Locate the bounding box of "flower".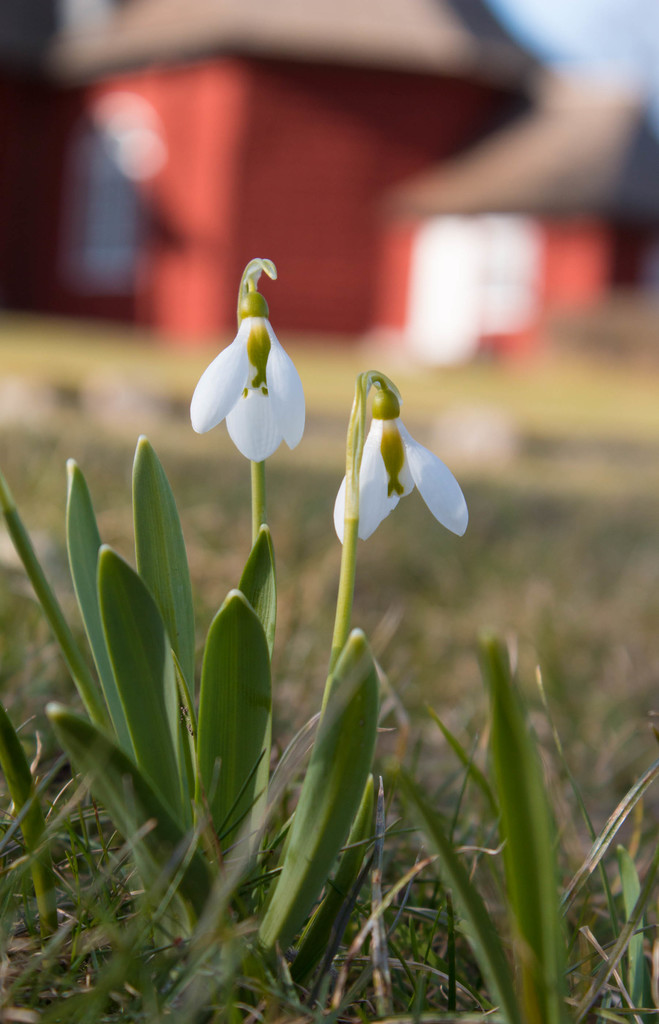
Bounding box: {"x1": 190, "y1": 261, "x2": 317, "y2": 466}.
